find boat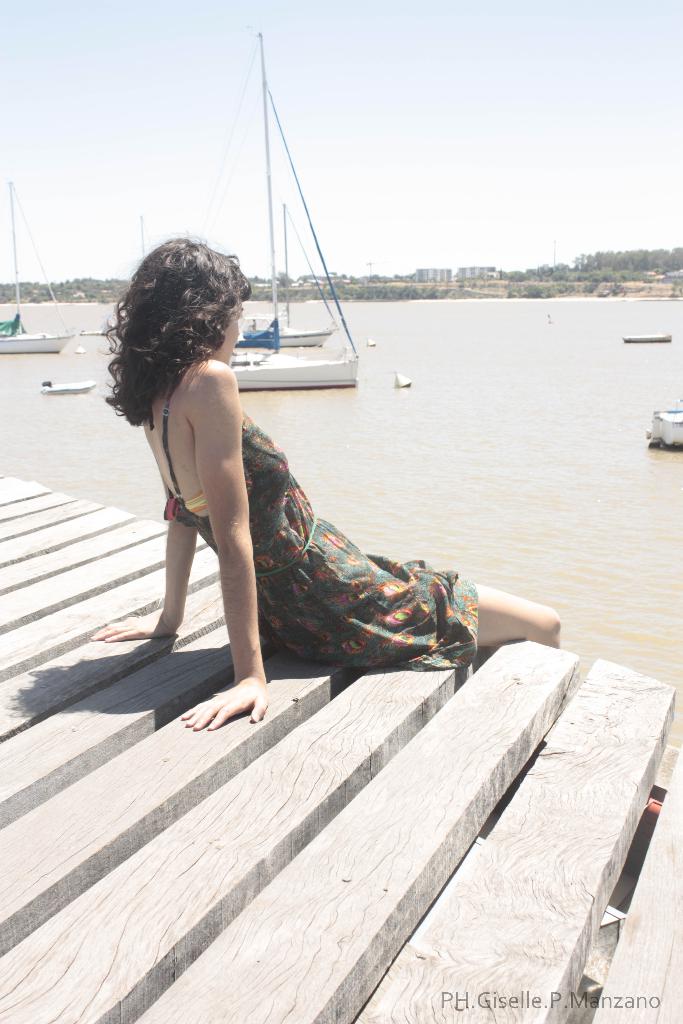
l=0, t=179, r=78, b=356
